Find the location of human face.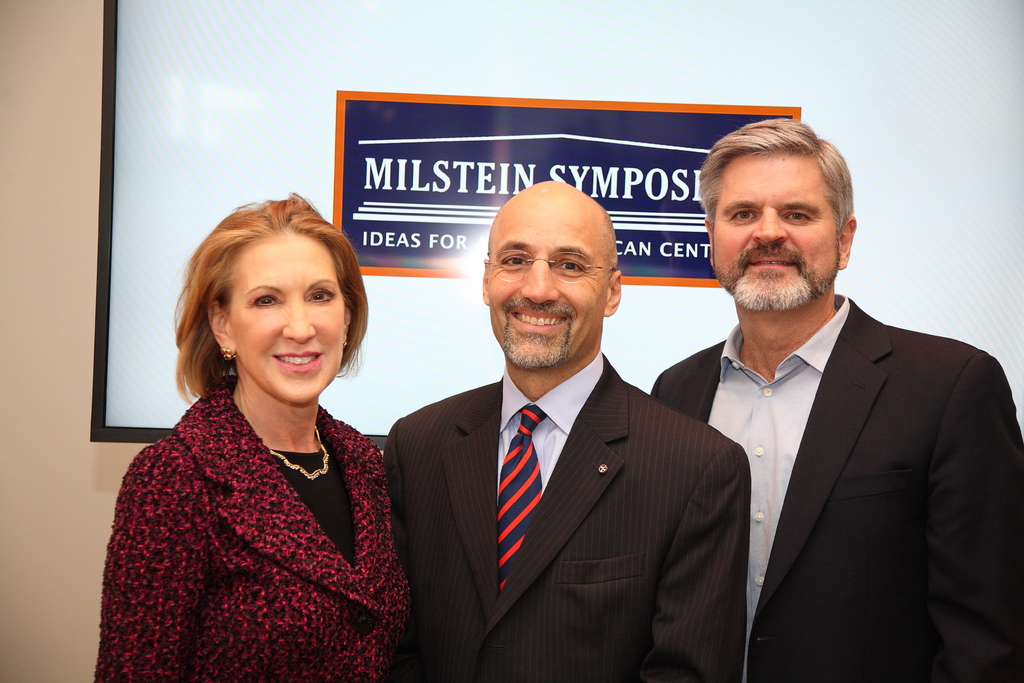
Location: <region>488, 214, 612, 364</region>.
